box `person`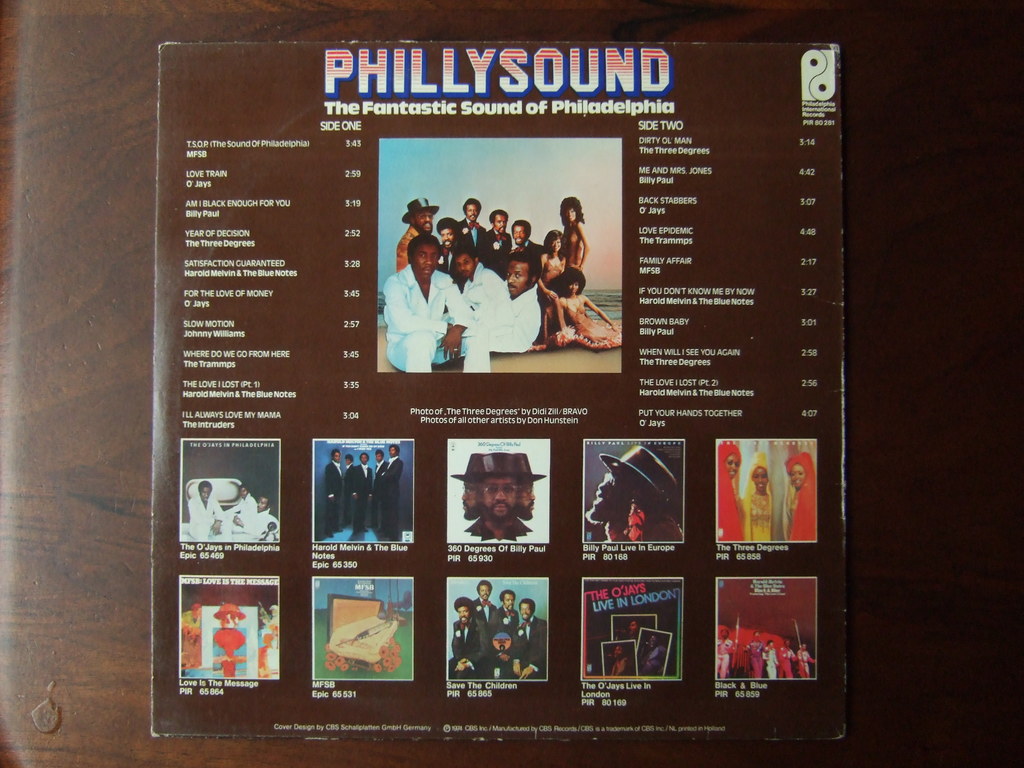
bbox=[794, 642, 817, 676]
